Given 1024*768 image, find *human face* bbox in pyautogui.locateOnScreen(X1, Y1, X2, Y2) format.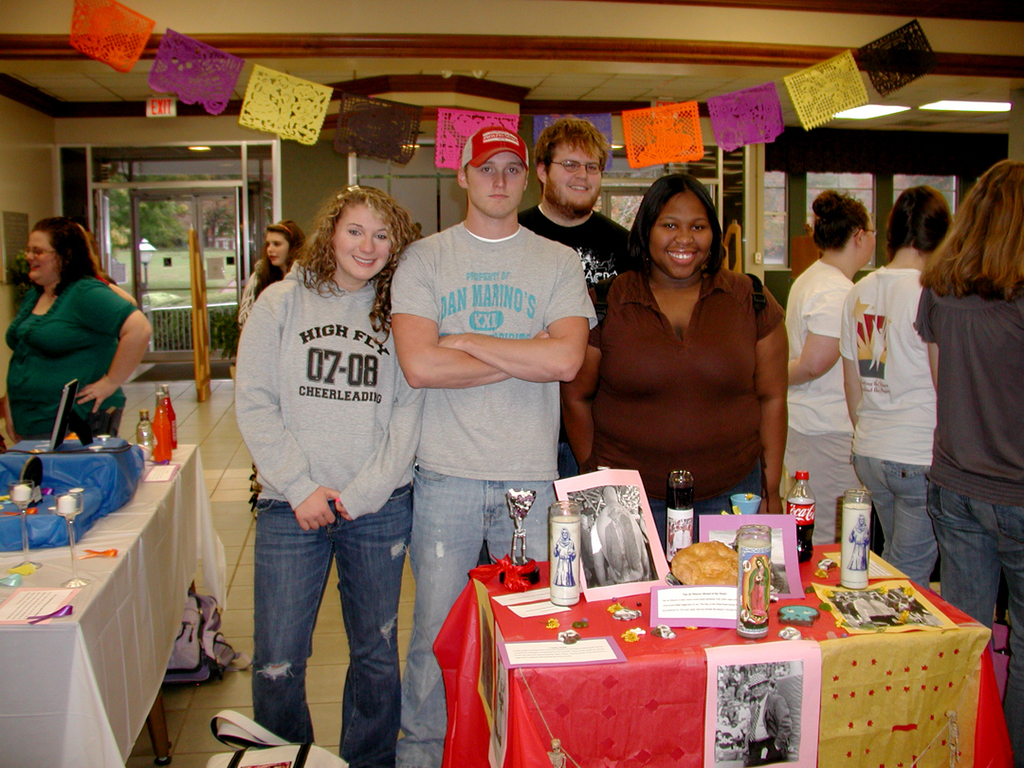
pyautogui.locateOnScreen(751, 683, 765, 697).
